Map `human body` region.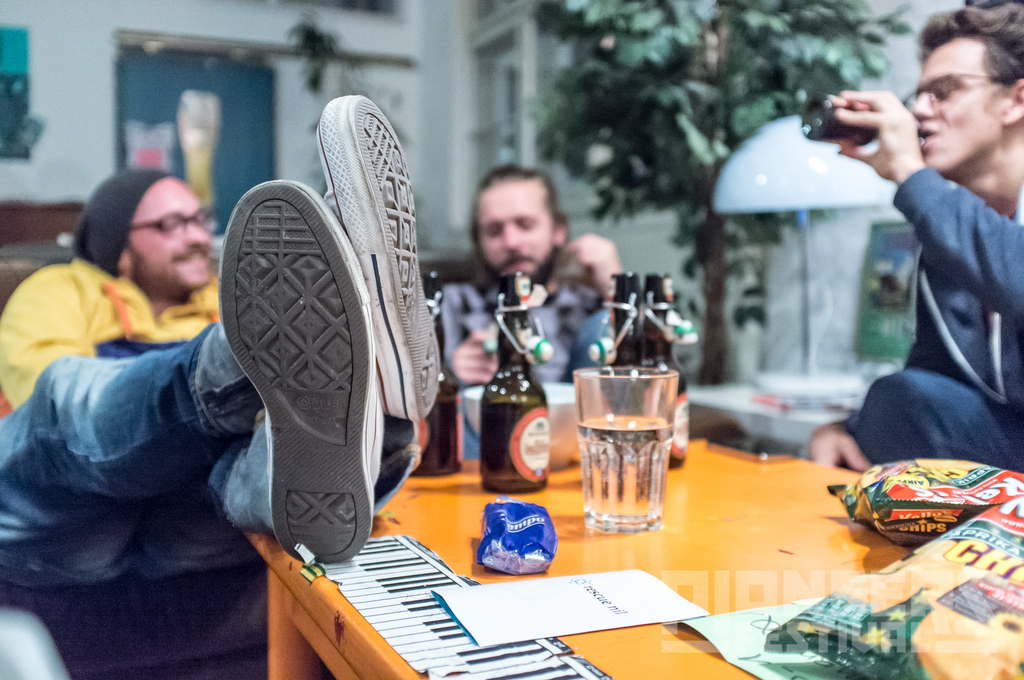
Mapped to [x1=436, y1=163, x2=664, y2=464].
